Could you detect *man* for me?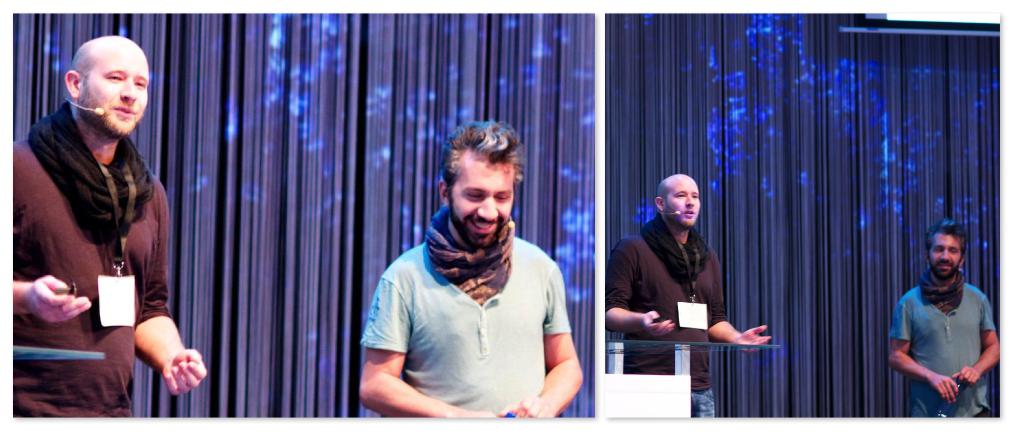
Detection result: detection(602, 172, 769, 415).
